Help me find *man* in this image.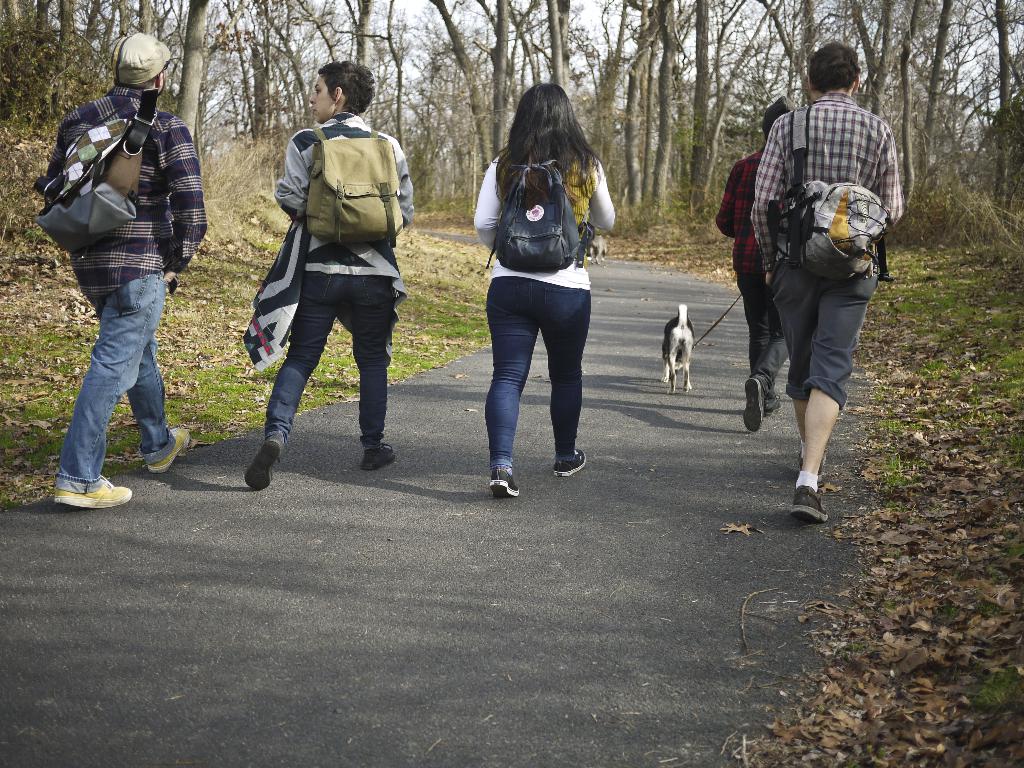
Found it: region(45, 38, 223, 524).
